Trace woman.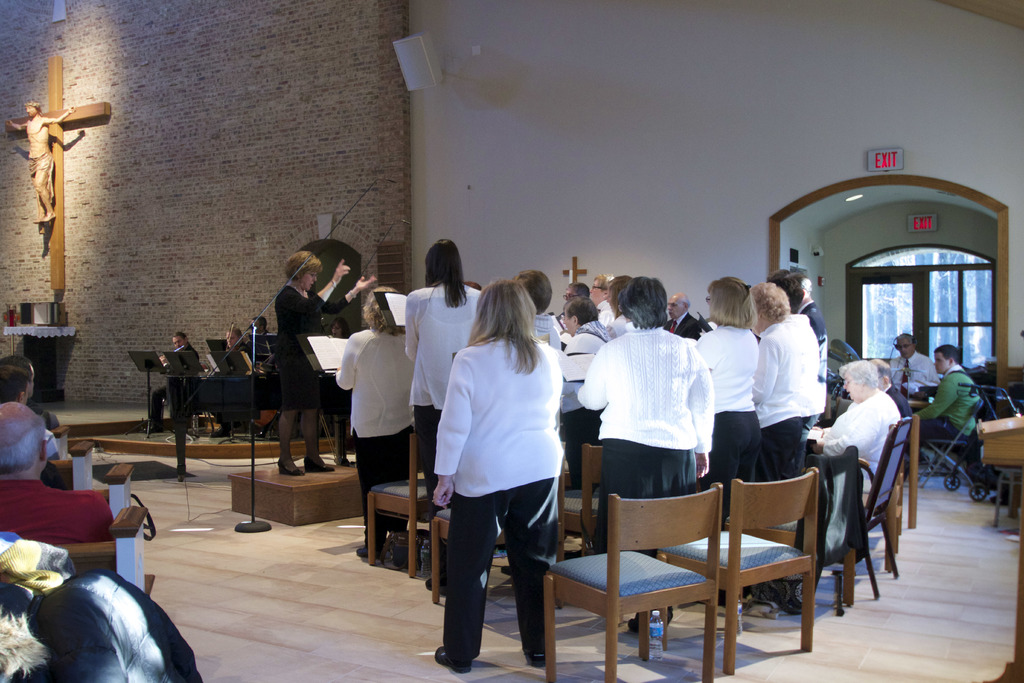
Traced to 575, 276, 710, 626.
